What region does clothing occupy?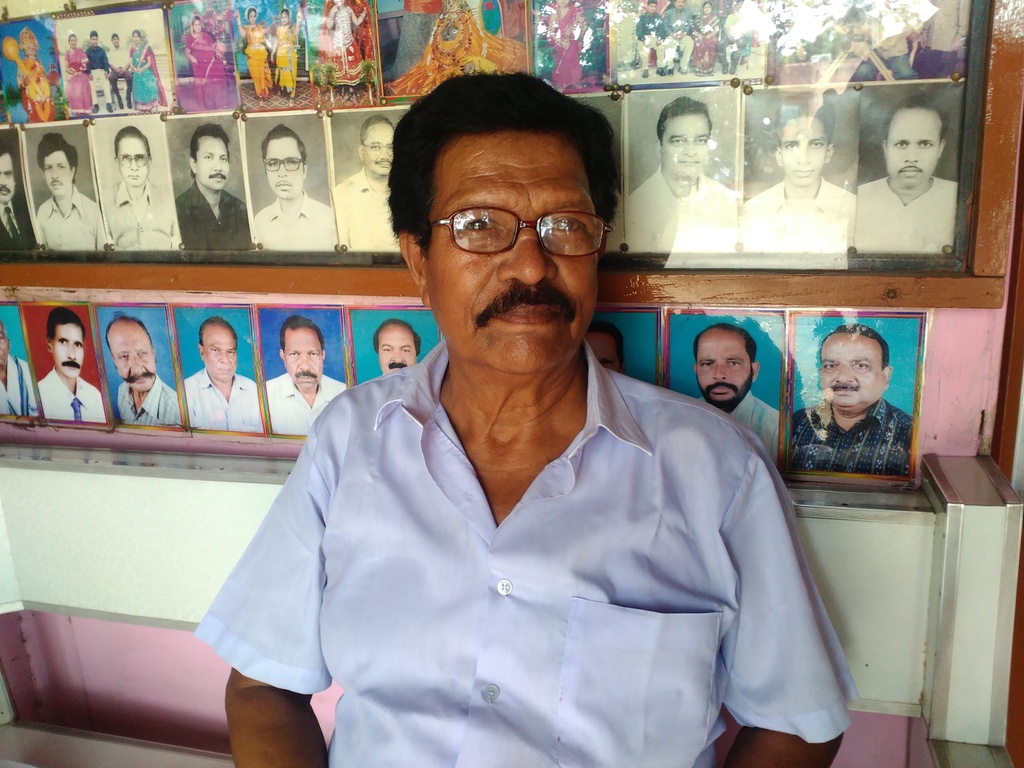
pyautogui.locateOnScreen(184, 366, 262, 431).
